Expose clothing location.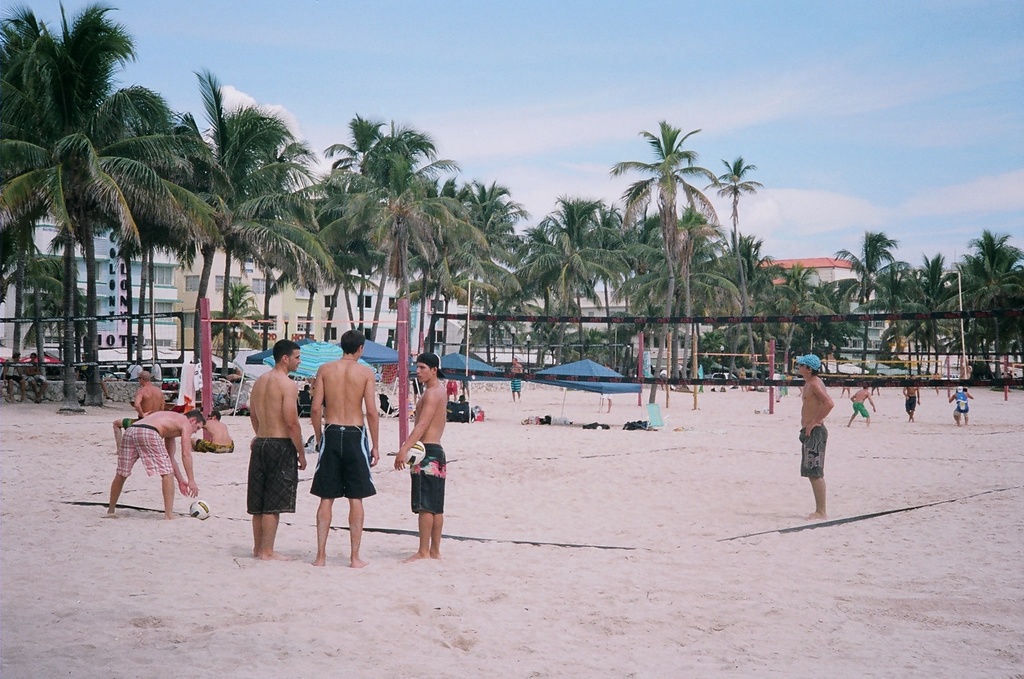
Exposed at select_region(148, 365, 162, 385).
